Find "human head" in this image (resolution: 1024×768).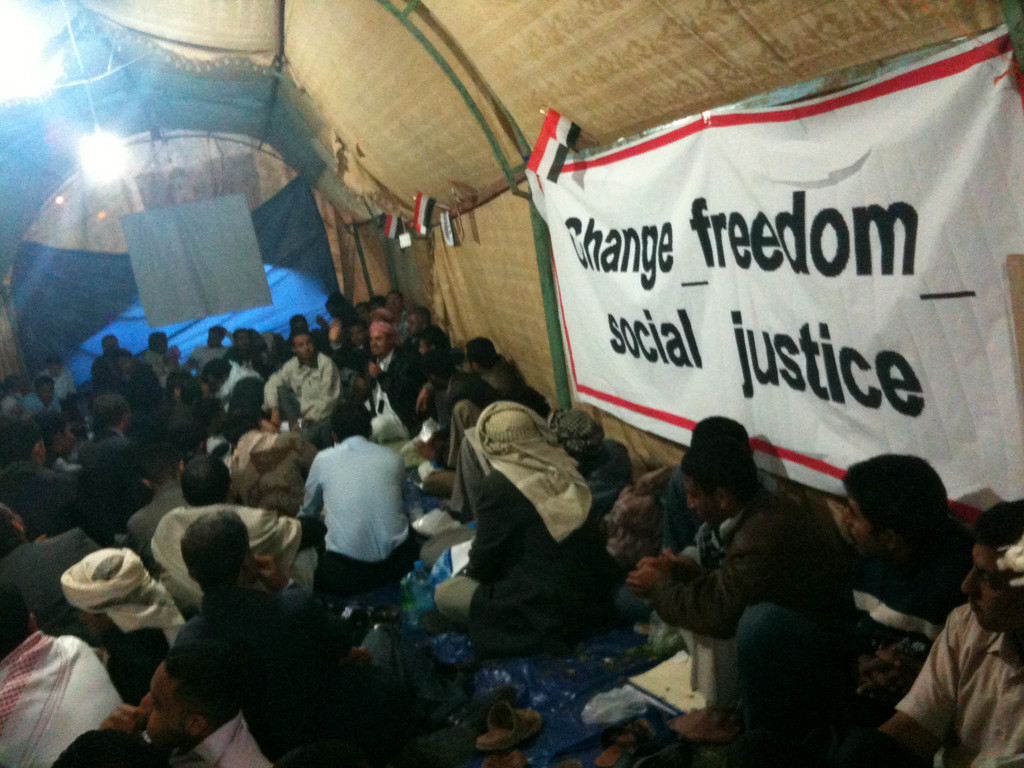
crop(165, 365, 195, 398).
